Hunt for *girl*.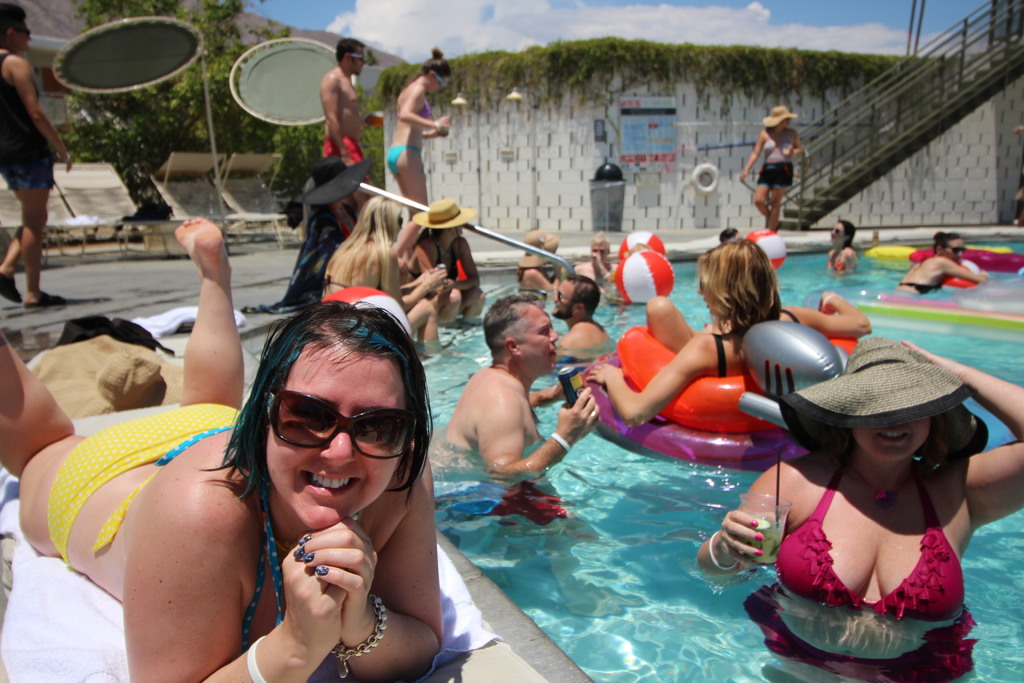
Hunted down at bbox(882, 214, 991, 297).
